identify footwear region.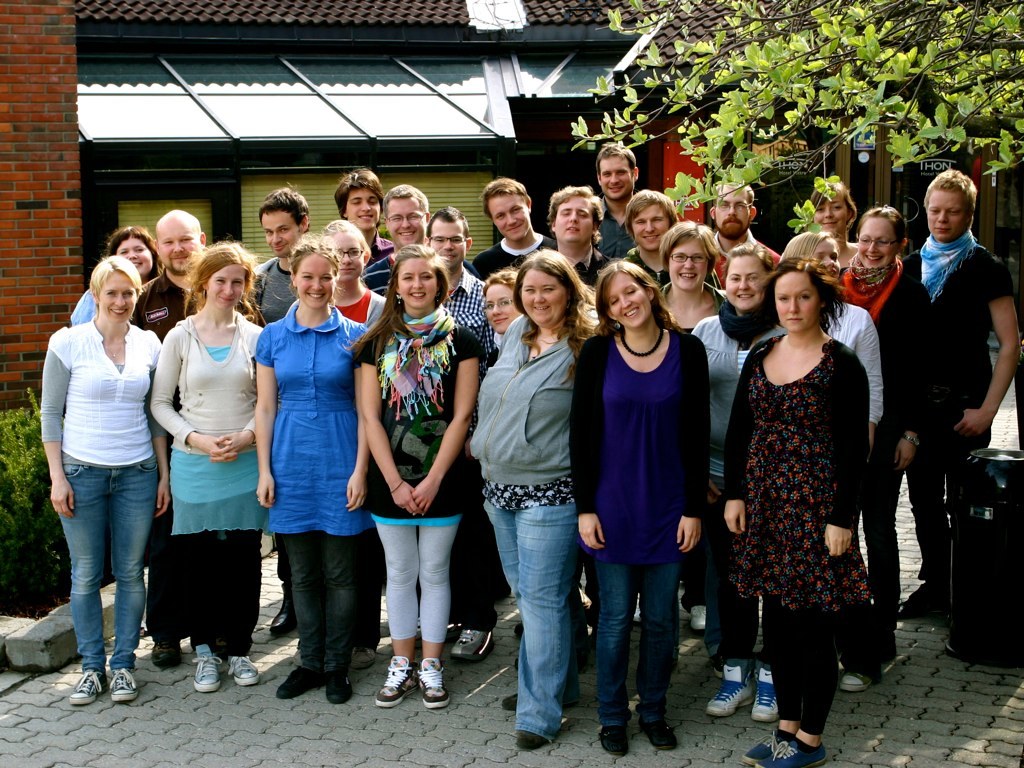
Region: <bbox>599, 723, 628, 756</bbox>.
